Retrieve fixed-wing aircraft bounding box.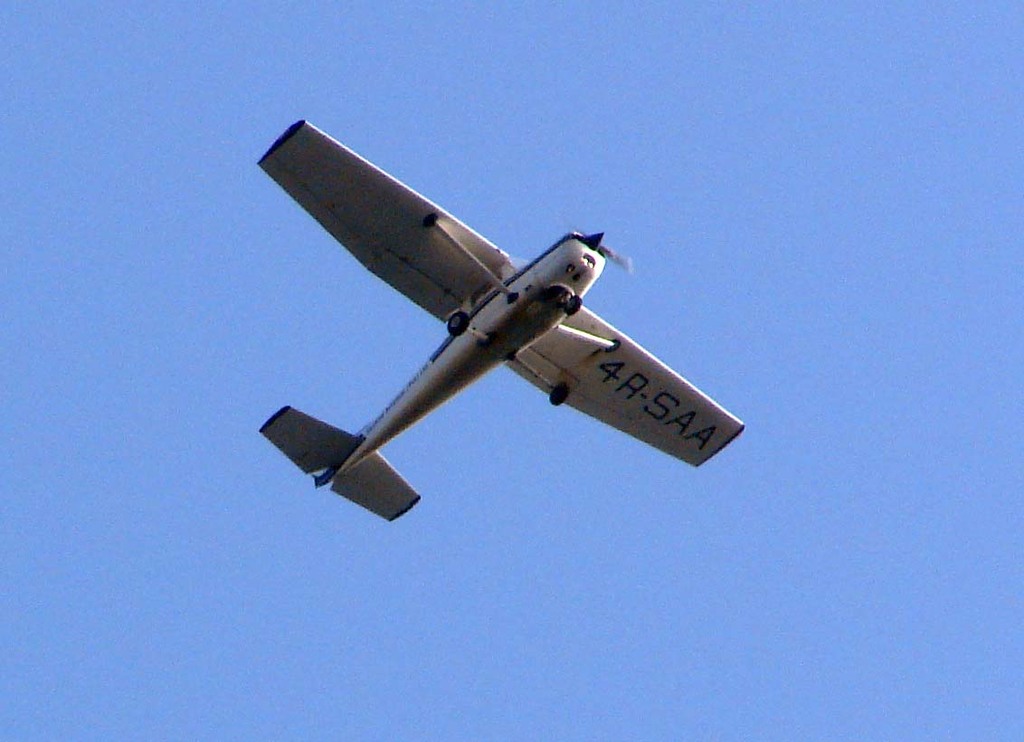
Bounding box: {"left": 259, "top": 117, "right": 744, "bottom": 524}.
